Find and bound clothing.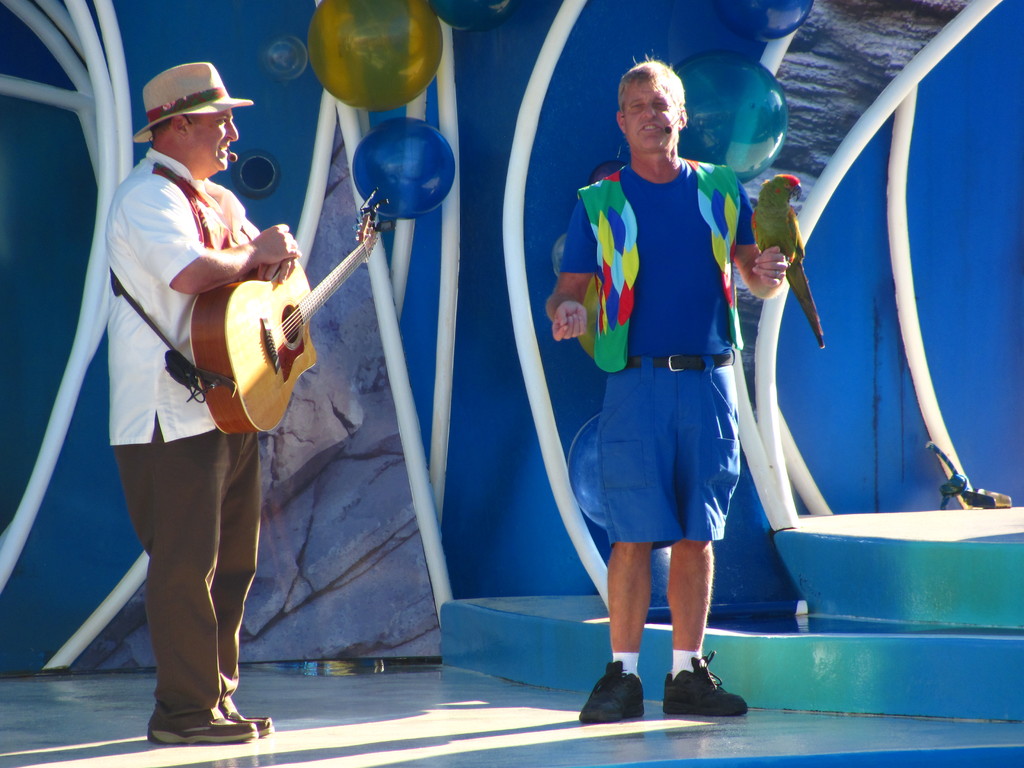
Bound: (582, 124, 758, 584).
